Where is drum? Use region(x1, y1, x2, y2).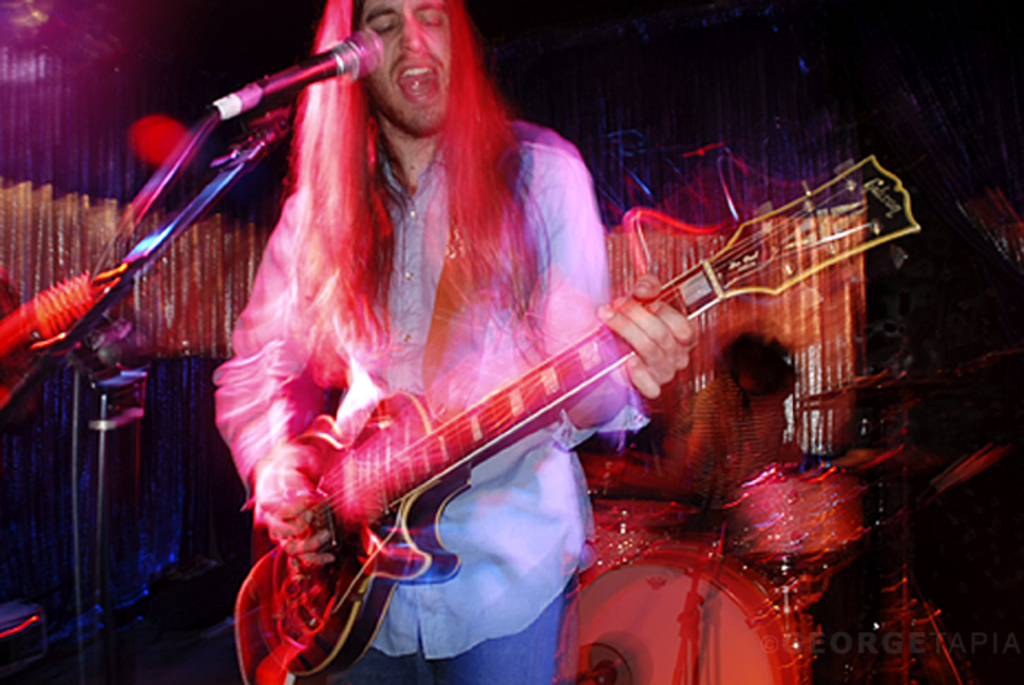
region(557, 537, 806, 684).
